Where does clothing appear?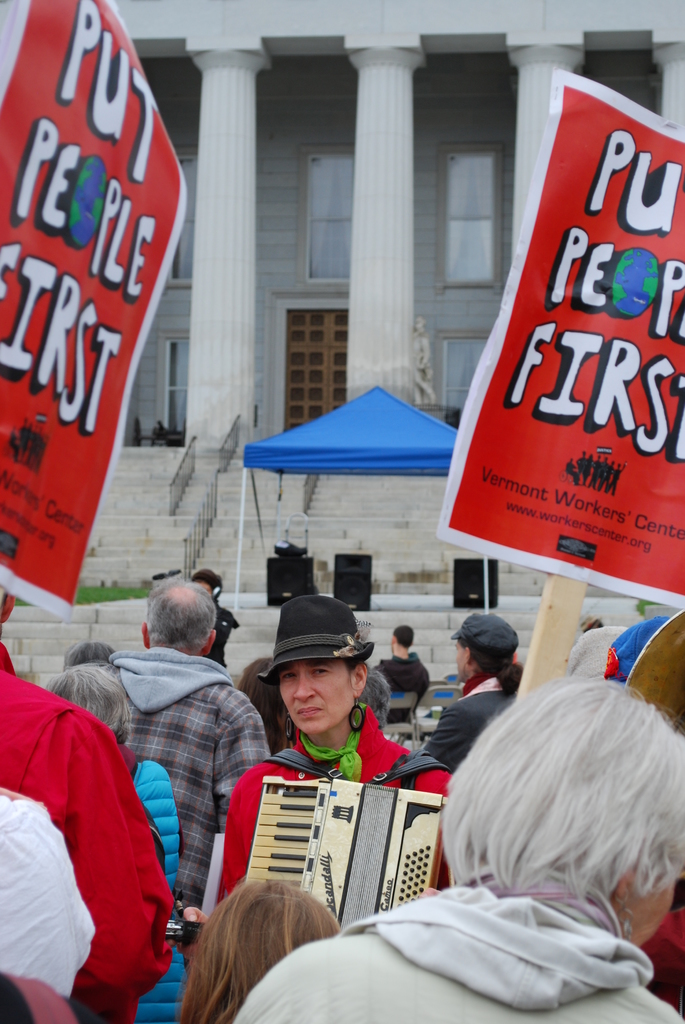
Appears at x1=104 y1=655 x2=272 y2=924.
